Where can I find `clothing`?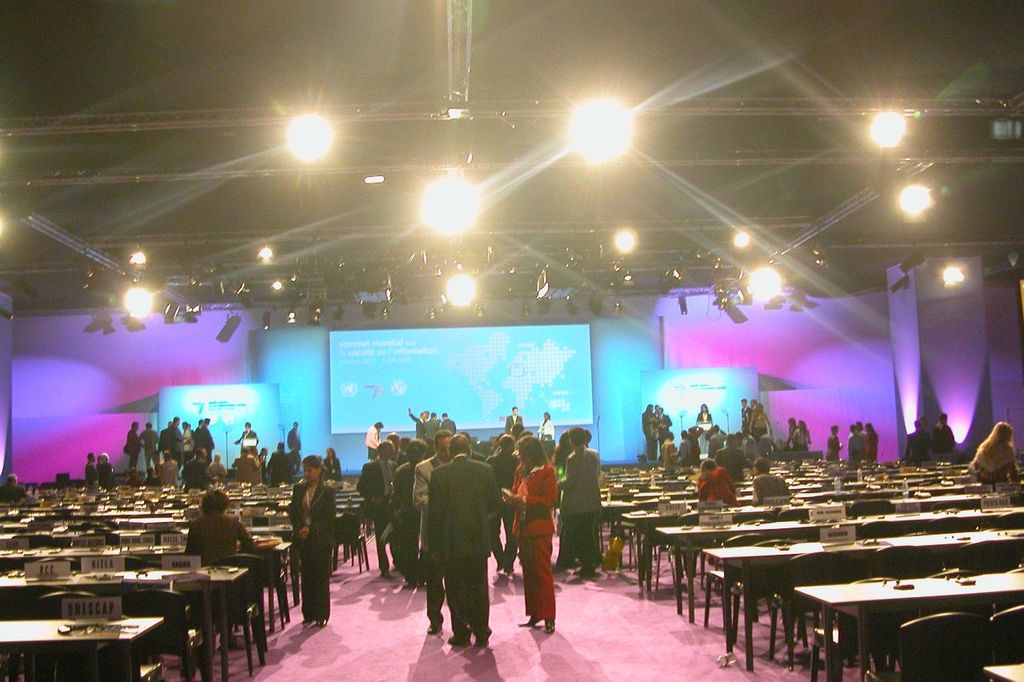
You can find it at detection(910, 432, 929, 470).
